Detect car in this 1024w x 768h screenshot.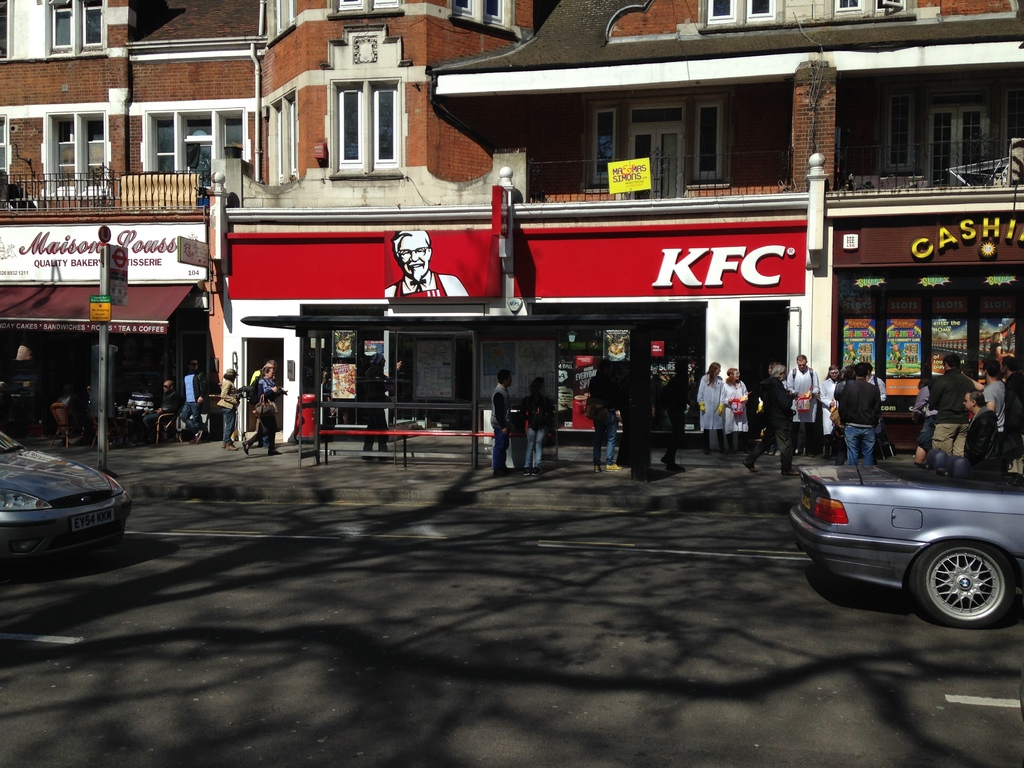
Detection: bbox=[779, 434, 1023, 631].
